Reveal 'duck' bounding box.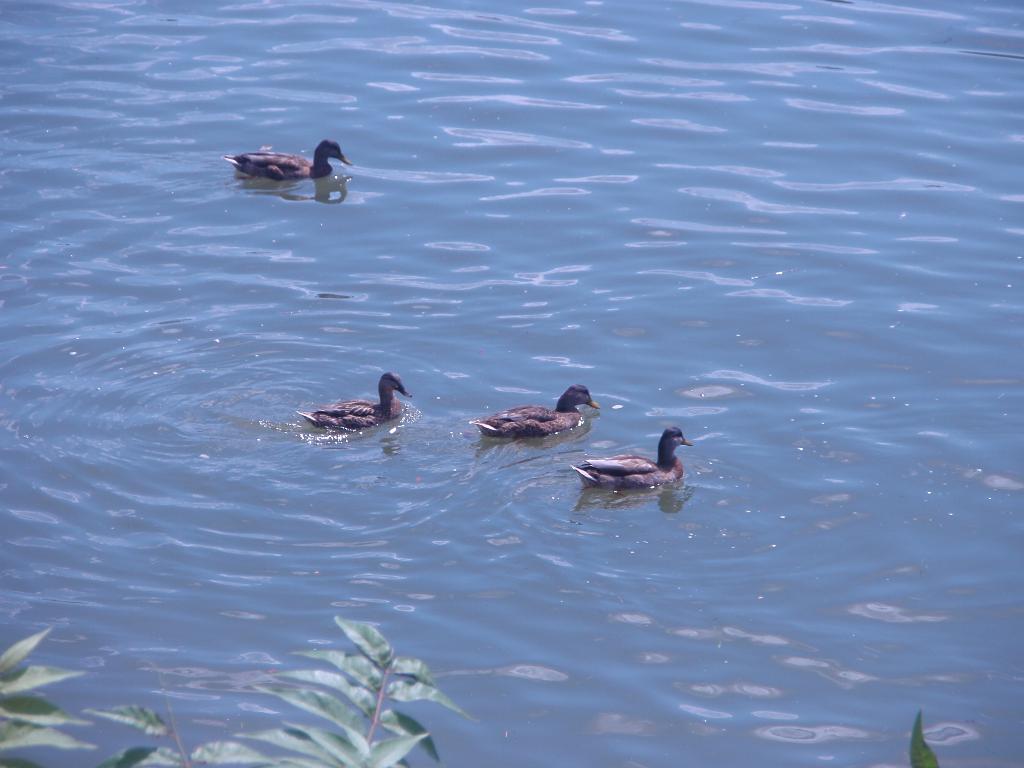
Revealed: left=570, top=412, right=694, bottom=516.
